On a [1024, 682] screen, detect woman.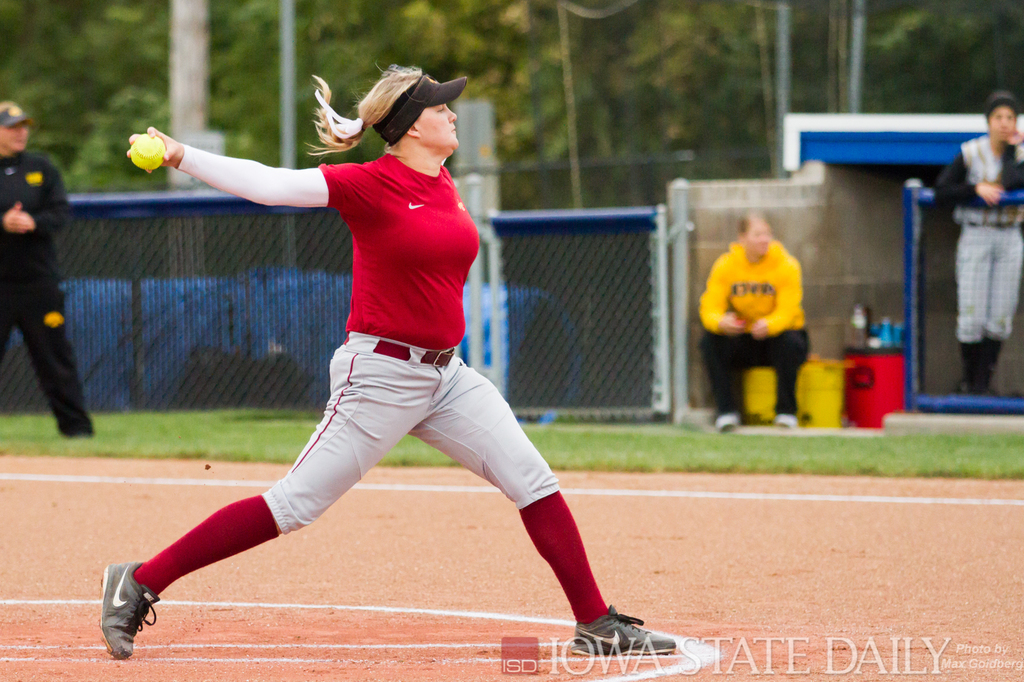
(left=930, top=90, right=1023, bottom=393).
